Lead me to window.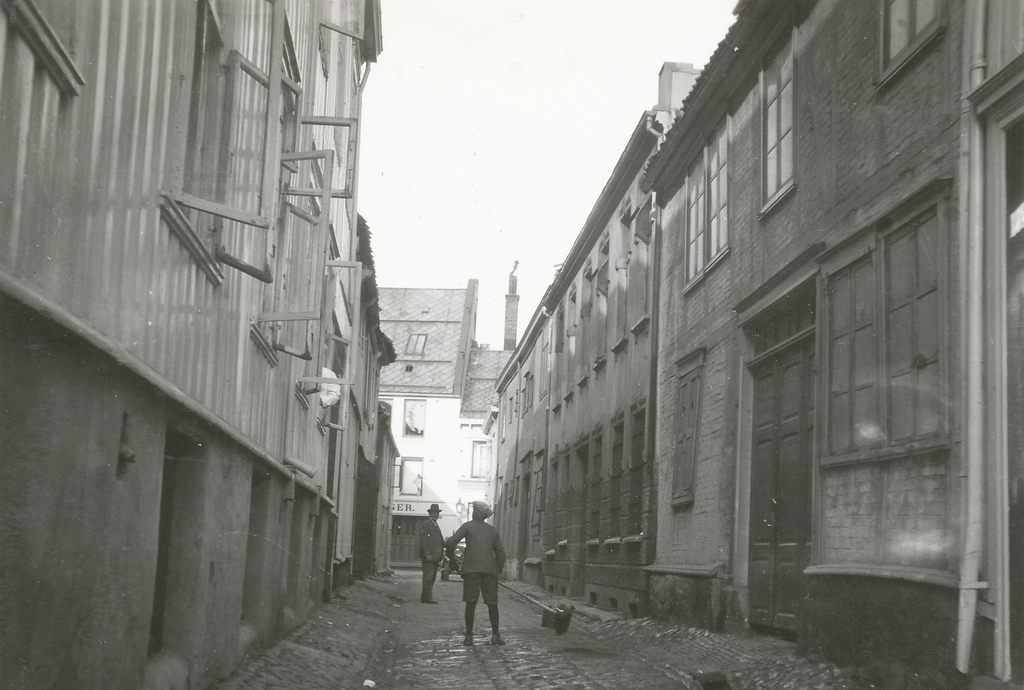
Lead to bbox=[755, 31, 796, 198].
